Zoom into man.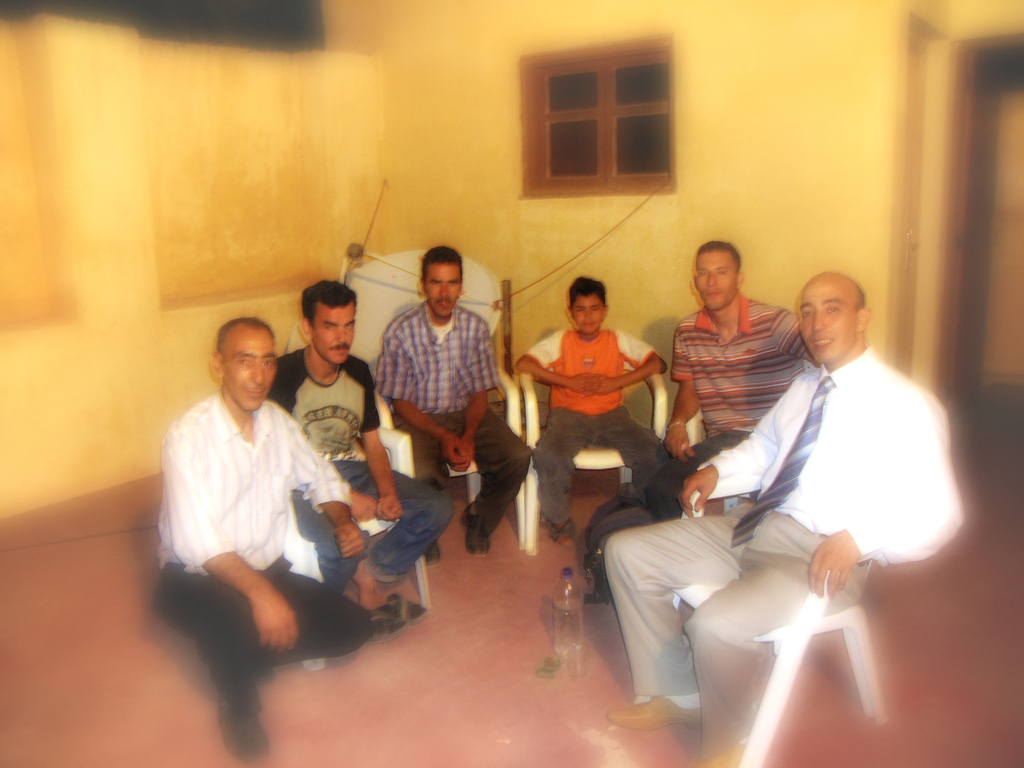
Zoom target: [x1=268, y1=278, x2=457, y2=625].
